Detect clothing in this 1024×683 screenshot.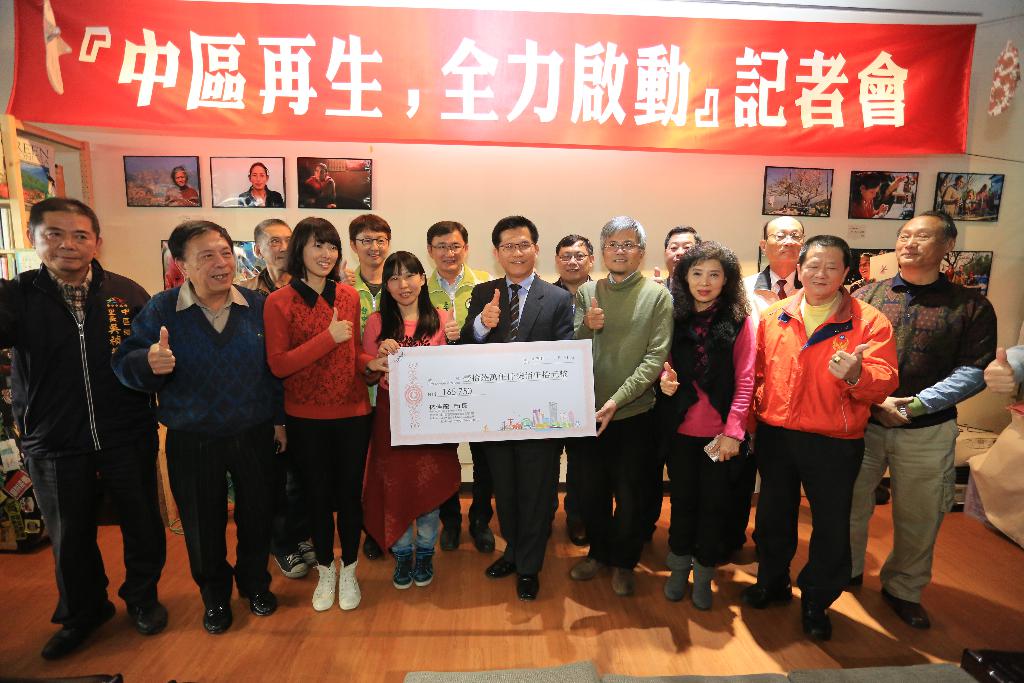
Detection: pyautogui.locateOnScreen(579, 270, 675, 565).
